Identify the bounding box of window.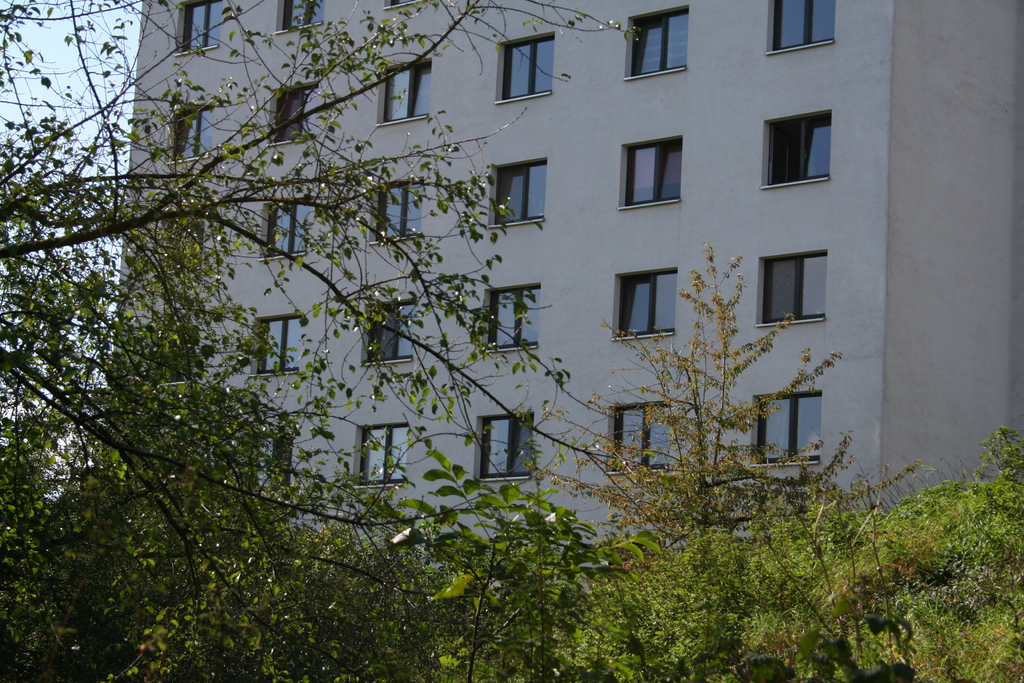
372 191 431 243.
